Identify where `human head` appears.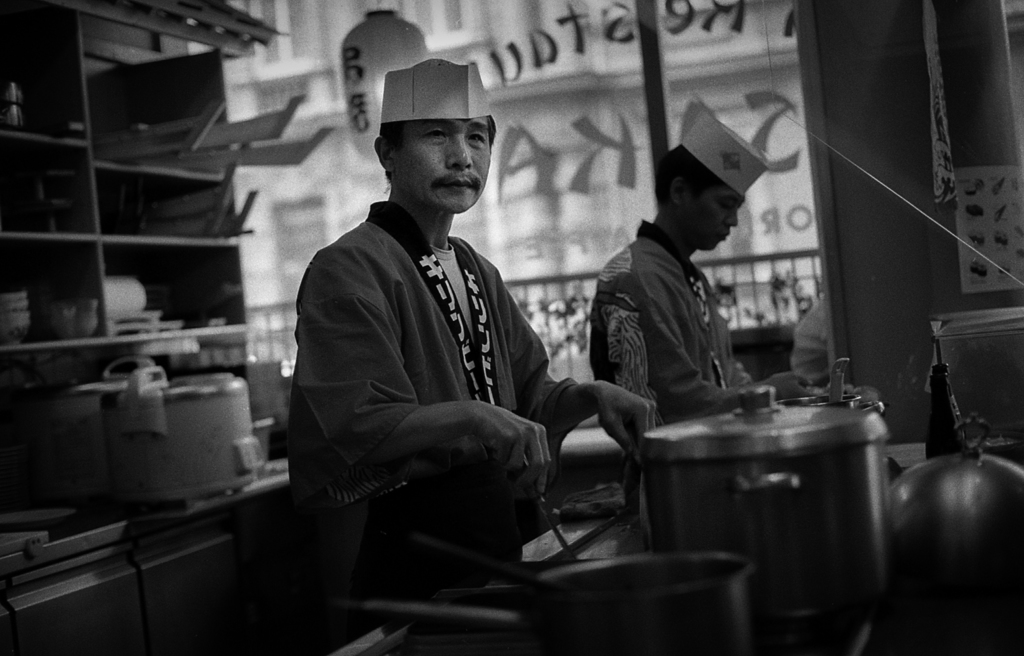
Appears at {"x1": 374, "y1": 91, "x2": 508, "y2": 215}.
